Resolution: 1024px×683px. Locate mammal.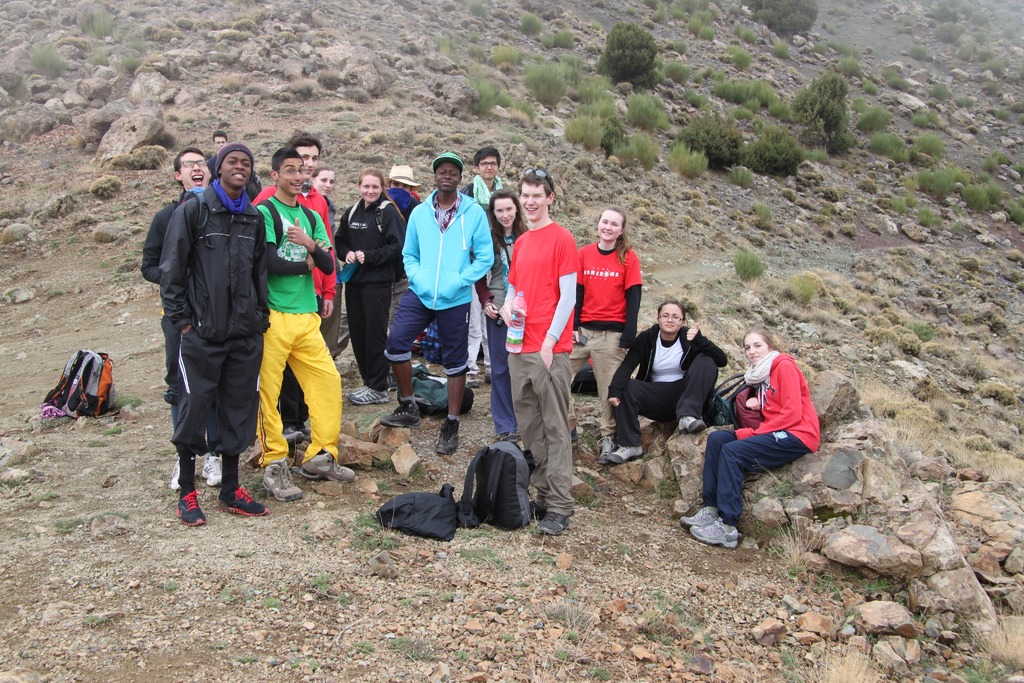
box=[472, 185, 530, 440].
